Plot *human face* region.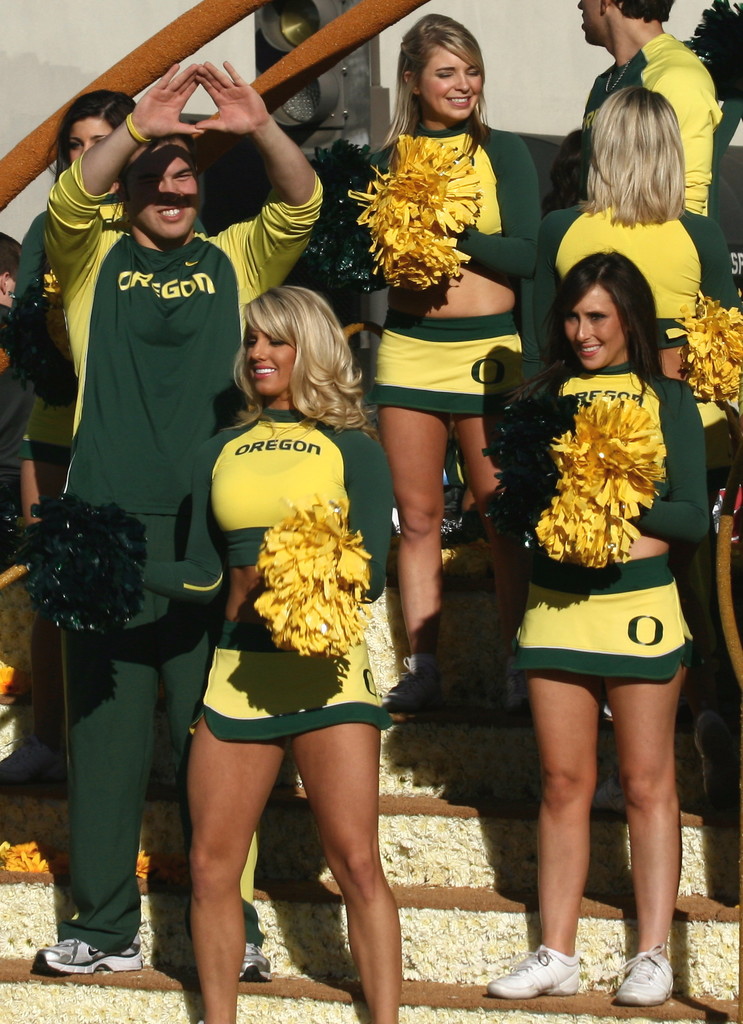
Plotted at Rect(61, 118, 127, 169).
